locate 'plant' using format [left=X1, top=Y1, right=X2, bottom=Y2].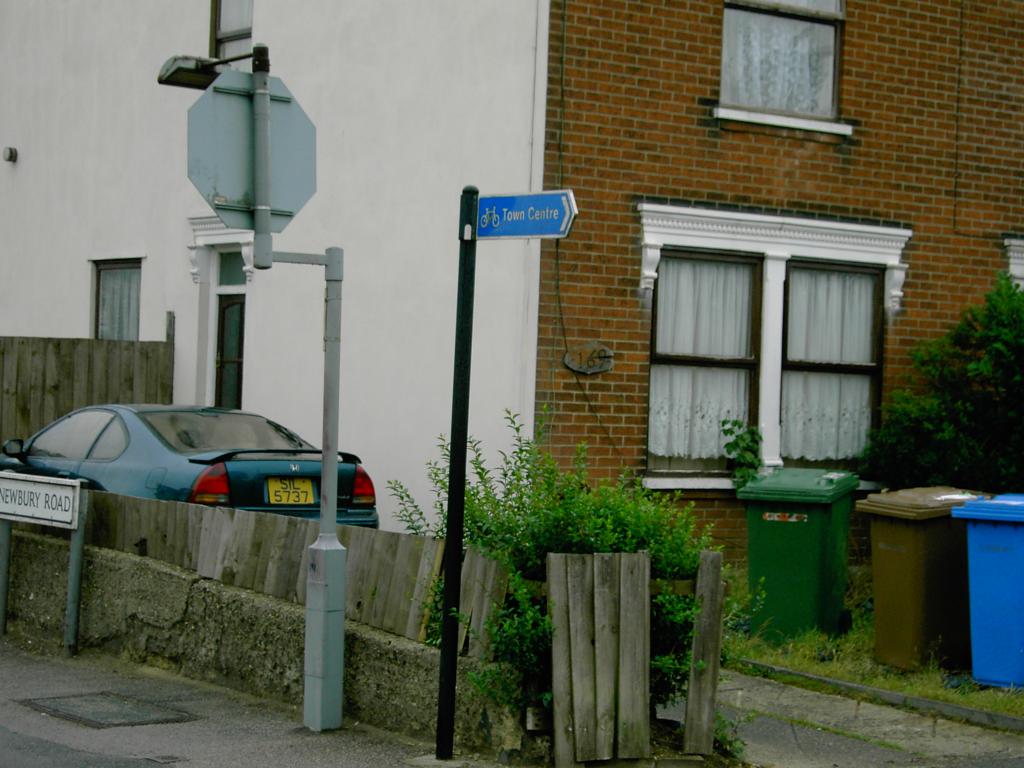
[left=387, top=404, right=765, bottom=713].
